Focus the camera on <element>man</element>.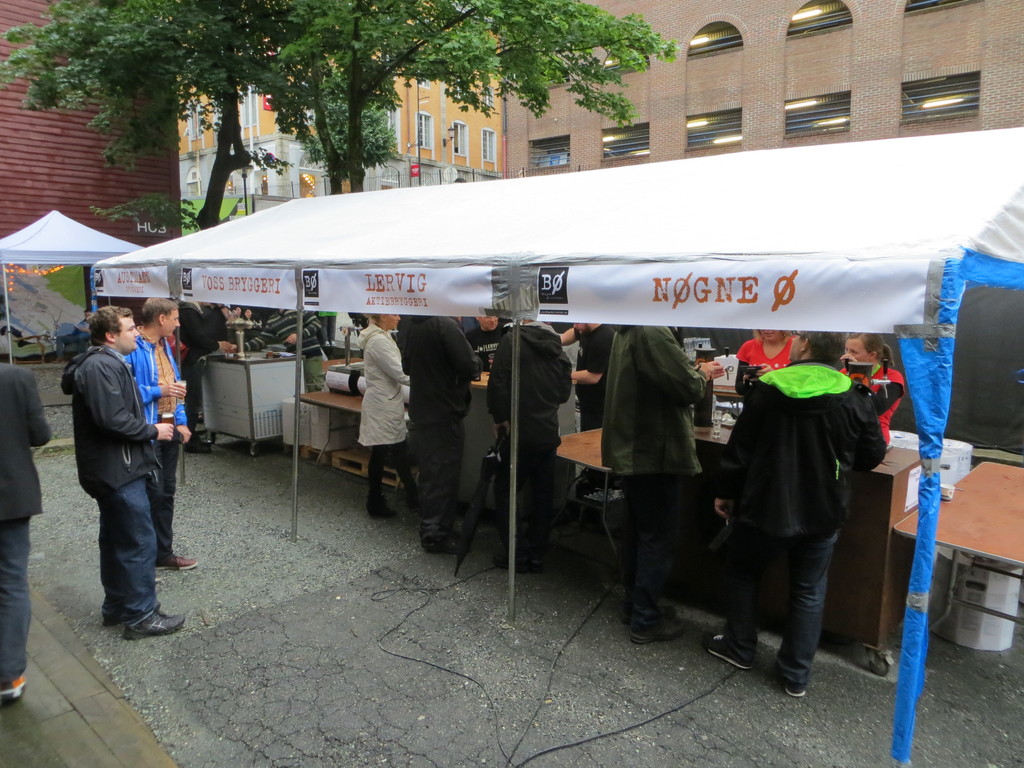
Focus region: x1=703 y1=329 x2=892 y2=701.
